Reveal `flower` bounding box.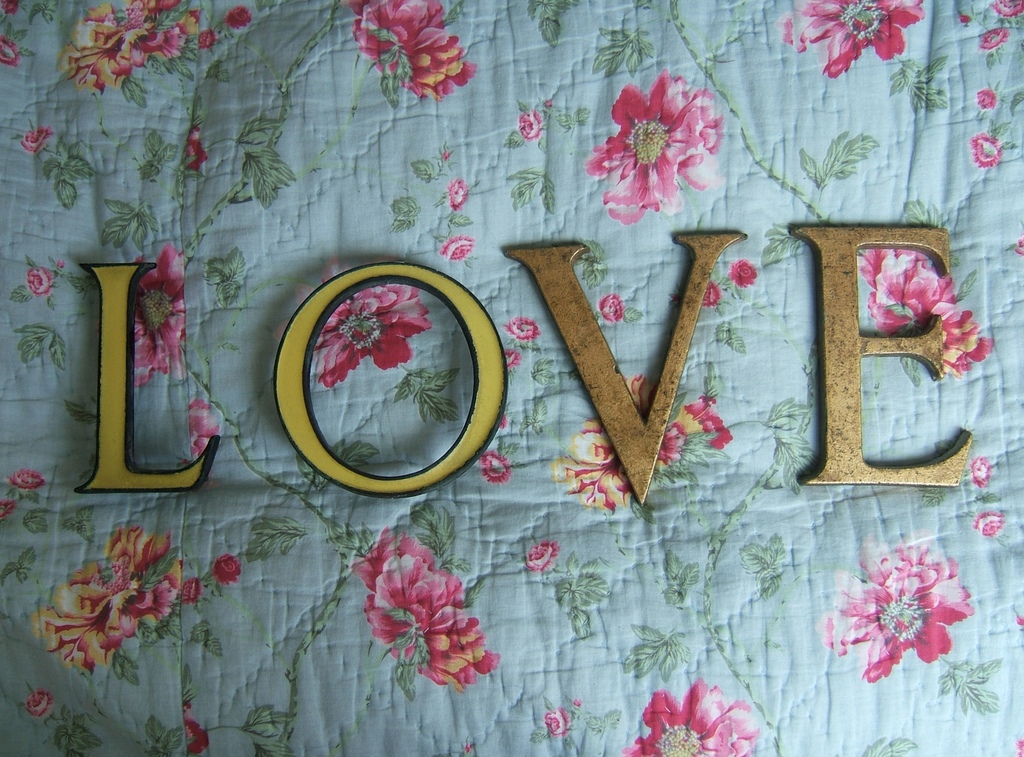
Revealed: {"left": 58, "top": 0, "right": 199, "bottom": 101}.
